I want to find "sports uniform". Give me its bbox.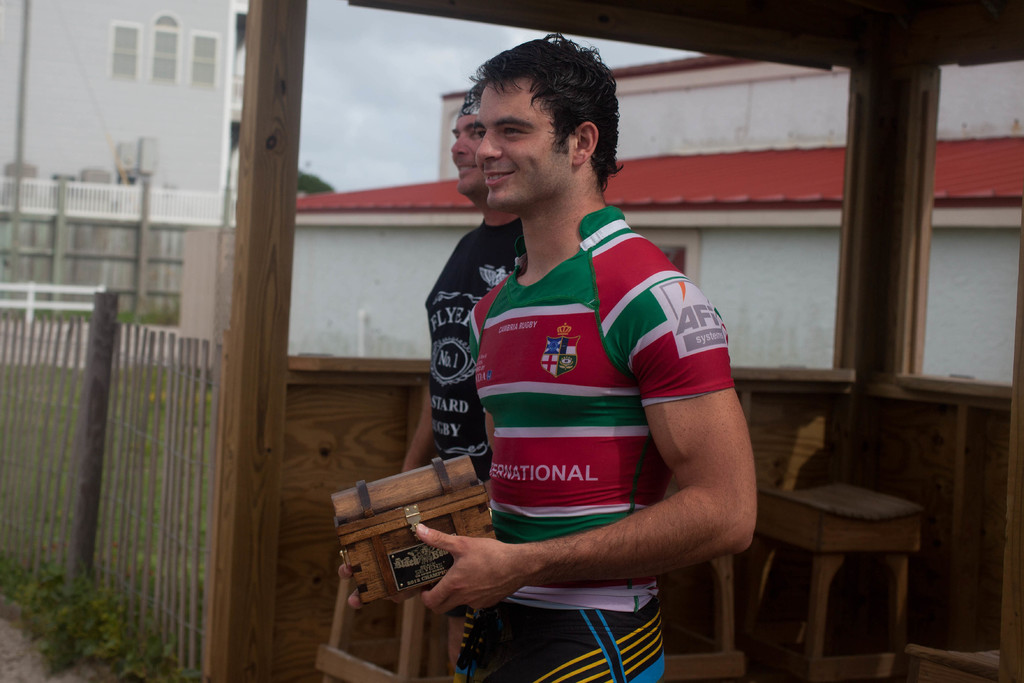
{"x1": 434, "y1": 202, "x2": 744, "y2": 682}.
